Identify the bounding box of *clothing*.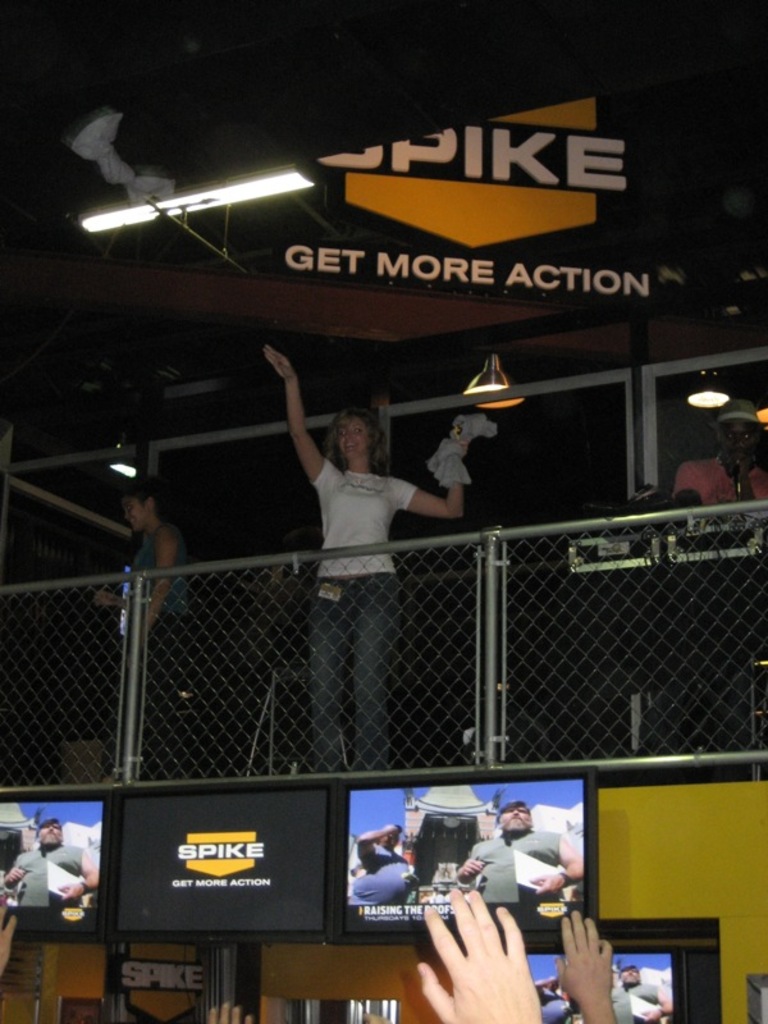
13, 829, 90, 943.
